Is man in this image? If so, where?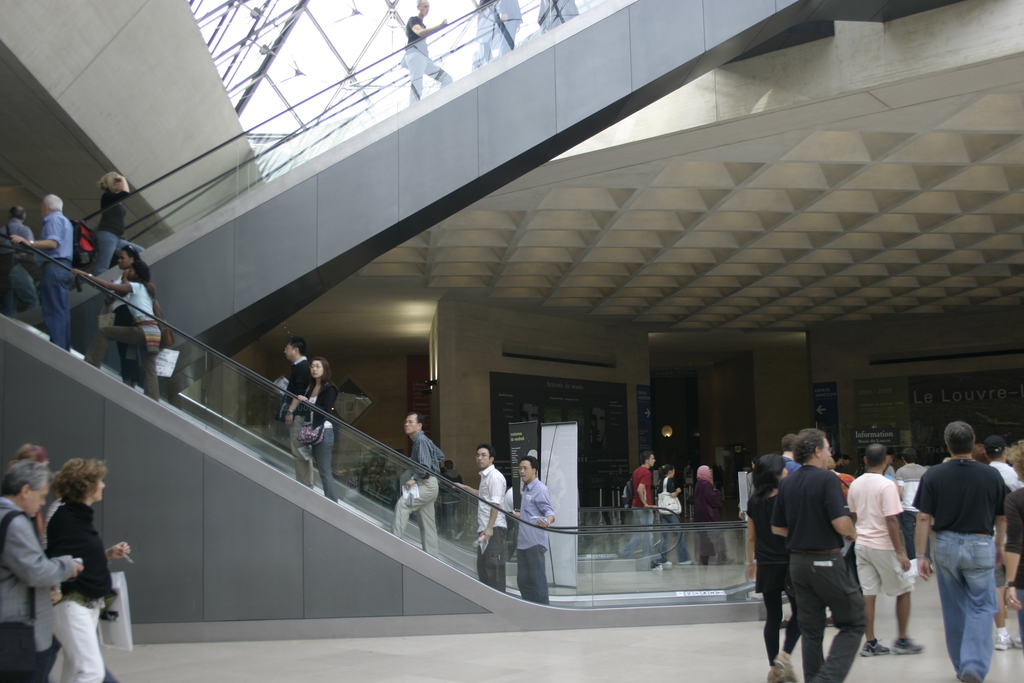
Yes, at pyautogui.locateOnScreen(618, 450, 657, 558).
